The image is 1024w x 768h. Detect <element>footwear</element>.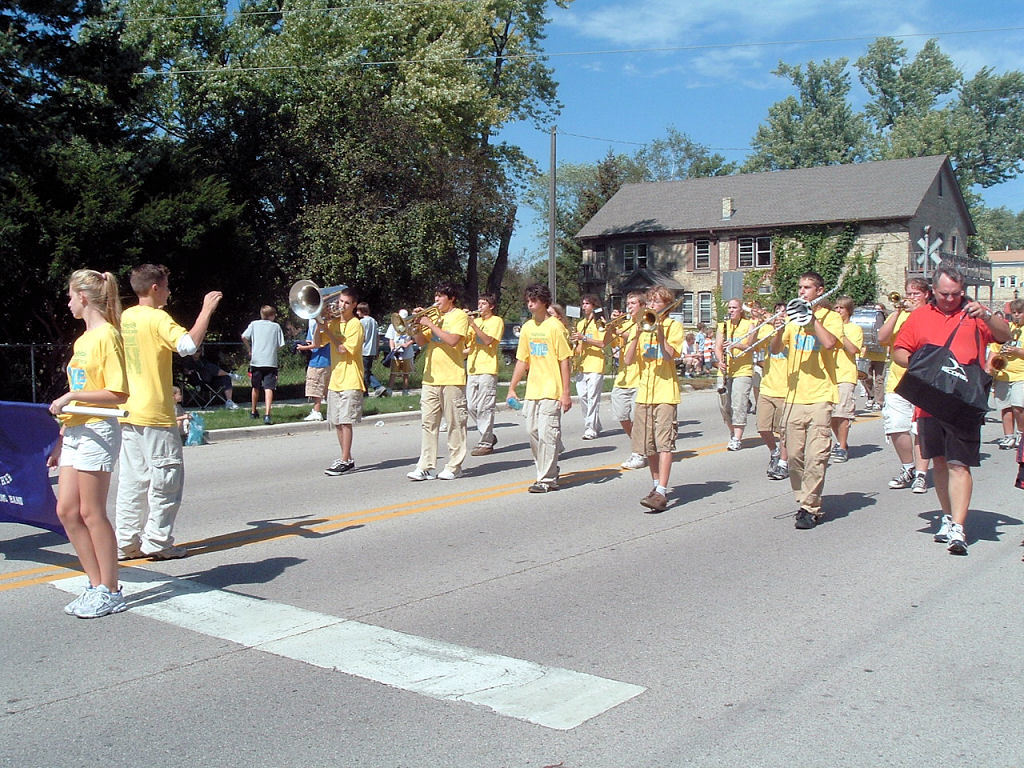
Detection: 621 444 649 468.
